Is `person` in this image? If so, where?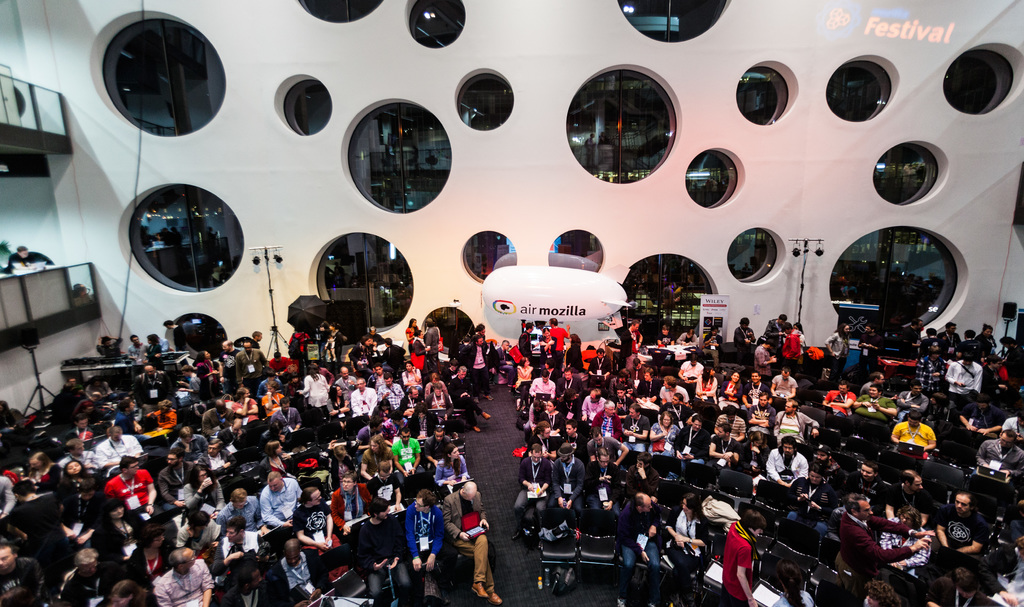
Yes, at (left=293, top=487, right=336, bottom=565).
